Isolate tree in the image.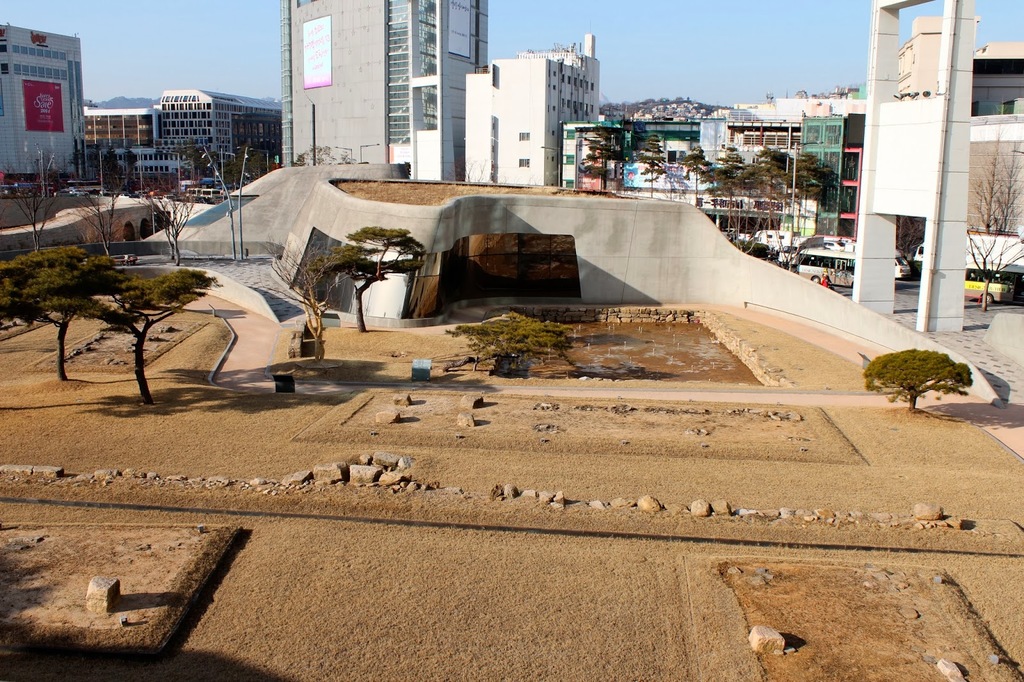
Isolated region: [864, 347, 975, 418].
